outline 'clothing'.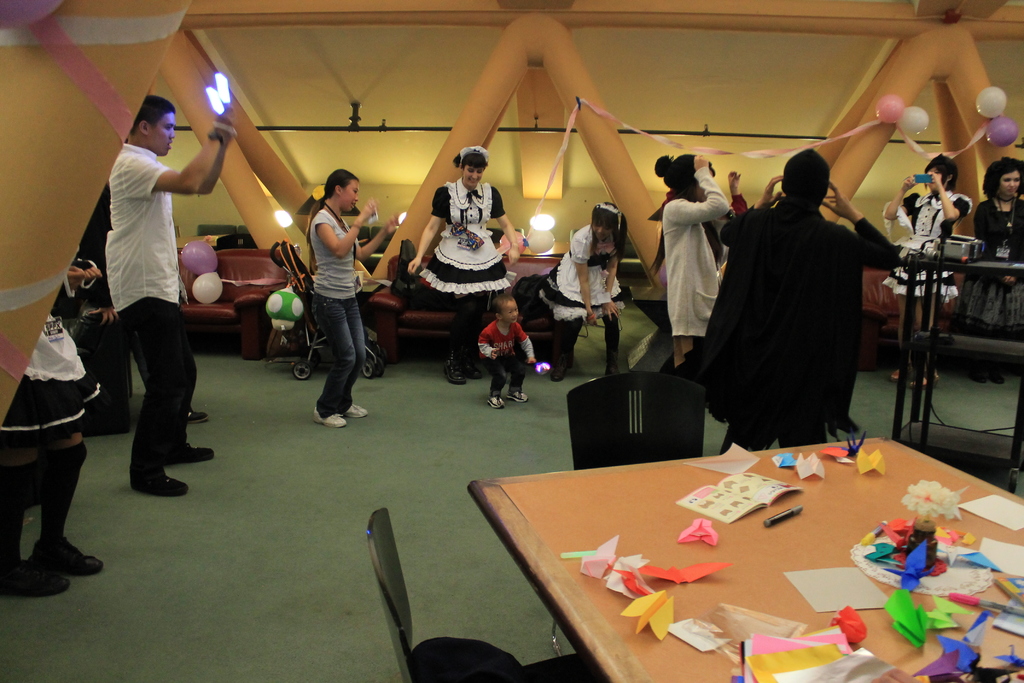
Outline: 893/183/948/293.
